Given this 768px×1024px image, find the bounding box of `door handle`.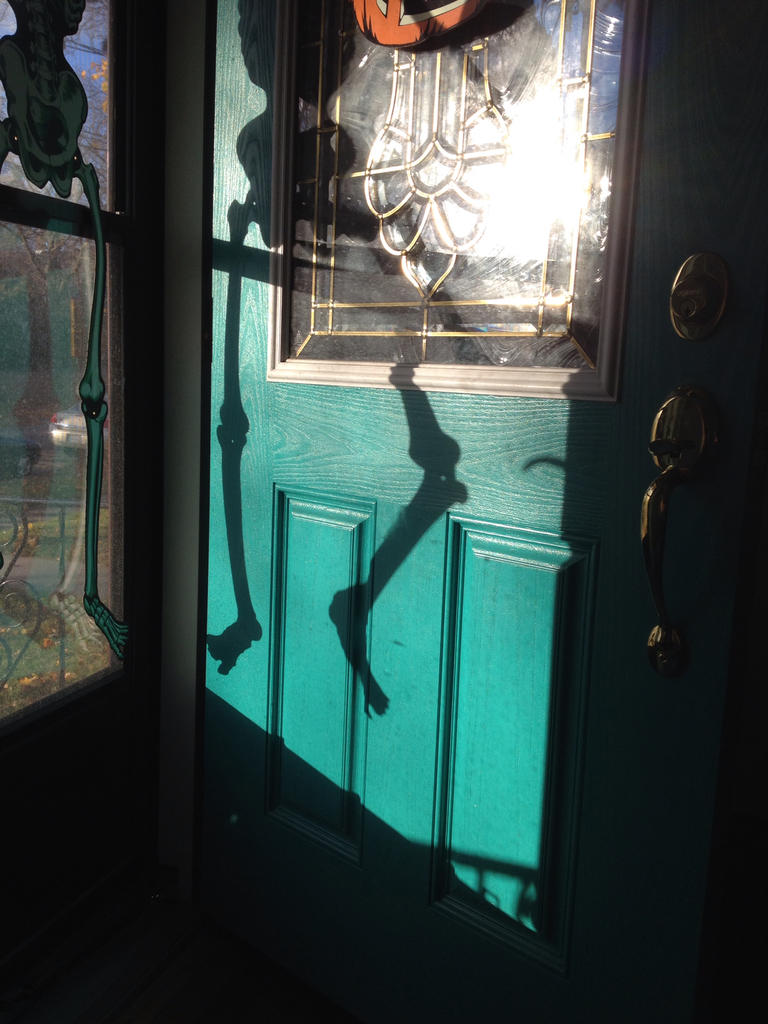
detection(645, 384, 723, 680).
